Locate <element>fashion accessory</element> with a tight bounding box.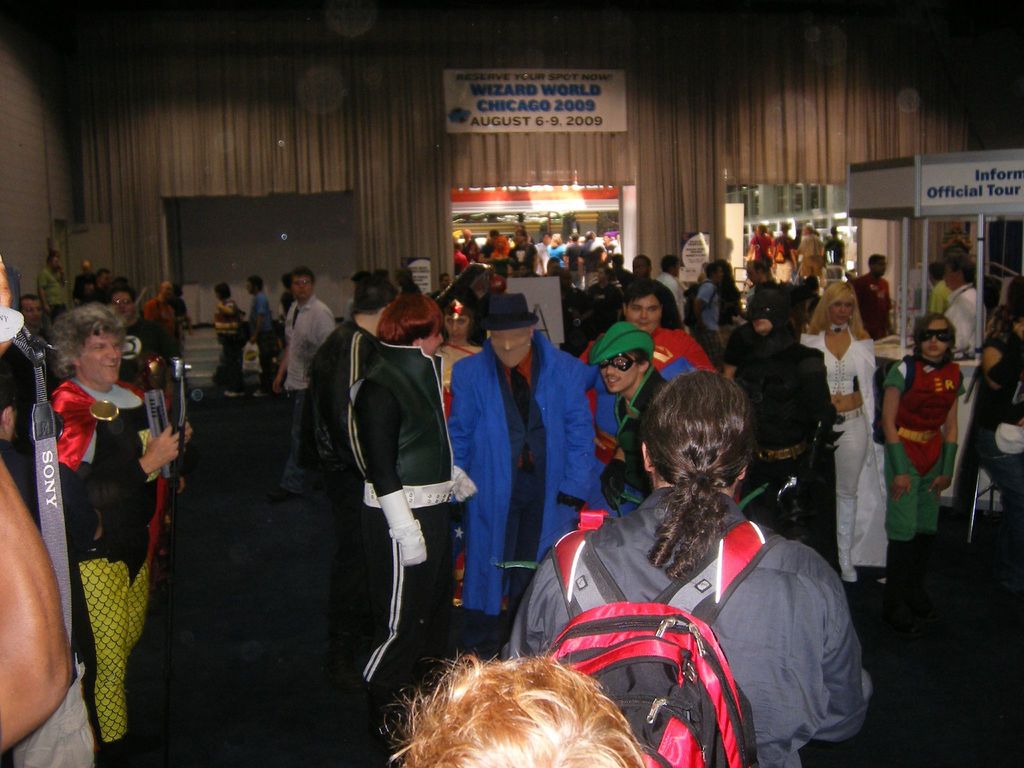
[598,353,644,373].
